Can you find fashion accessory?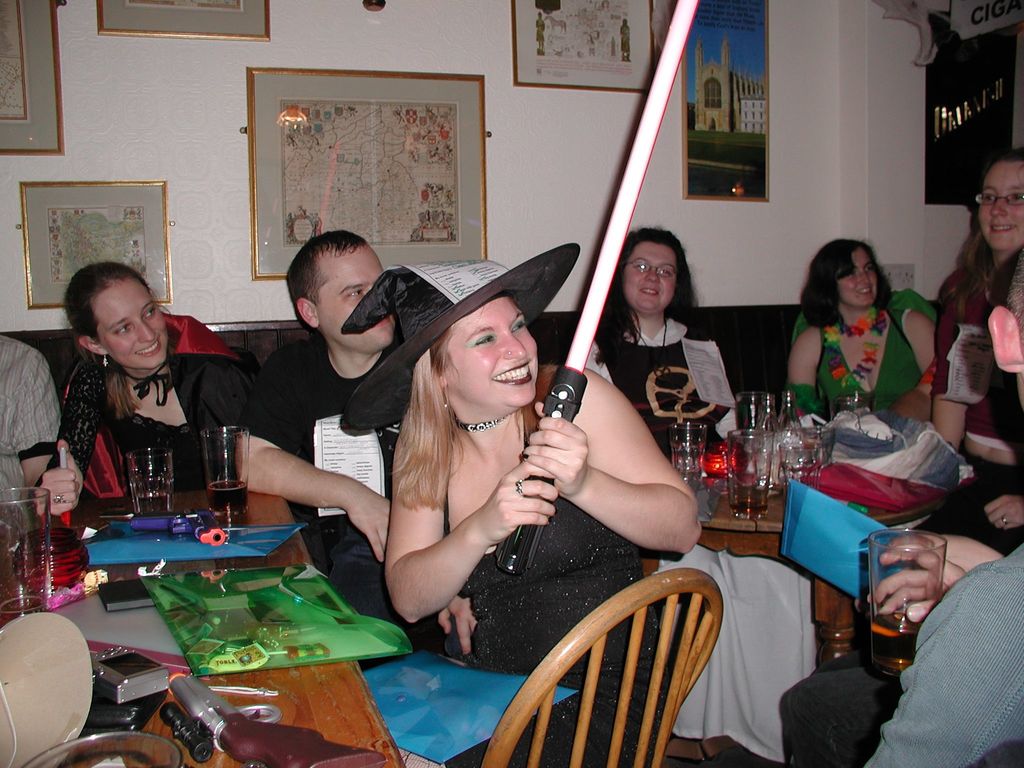
Yes, bounding box: 42/296/268/497.
